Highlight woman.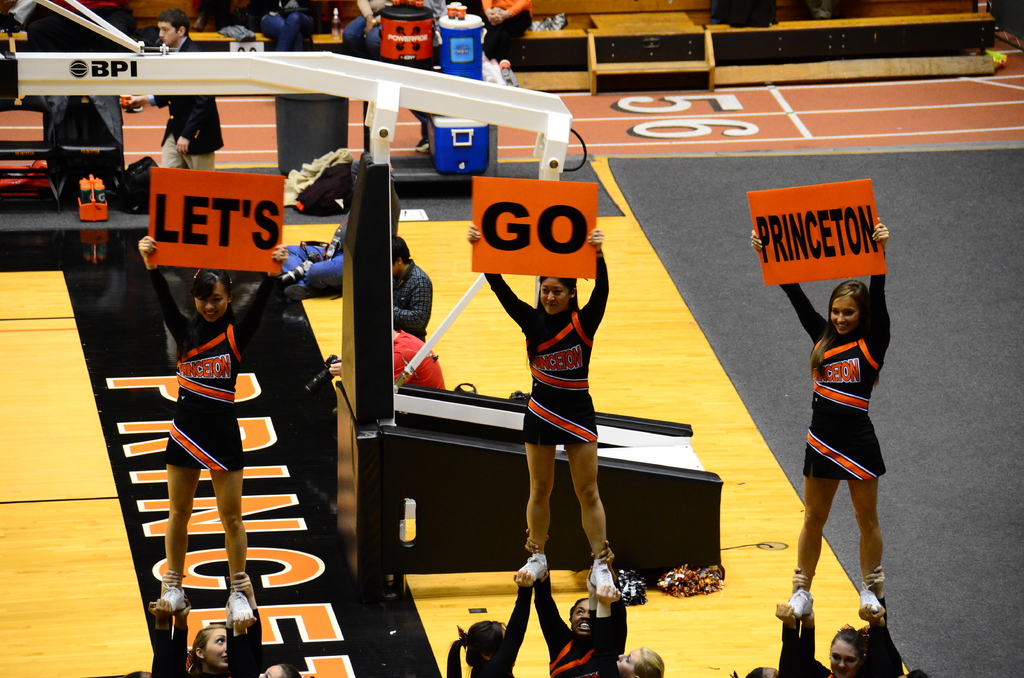
Highlighted region: BBox(856, 602, 929, 677).
